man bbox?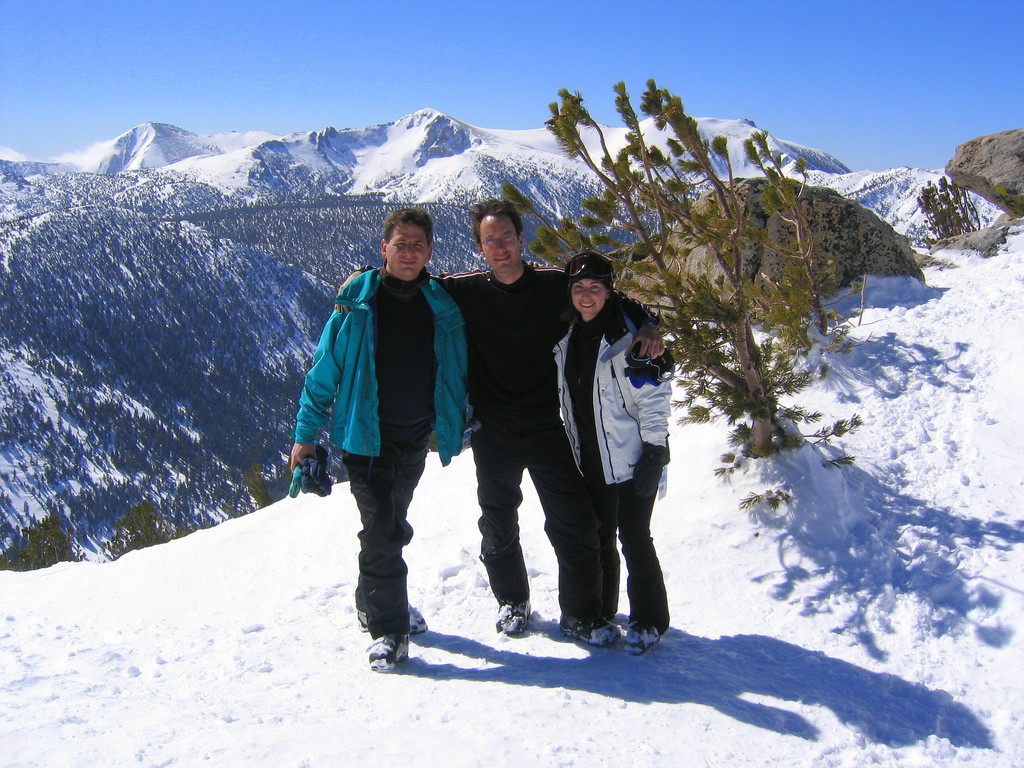
x1=289 y1=205 x2=464 y2=679
